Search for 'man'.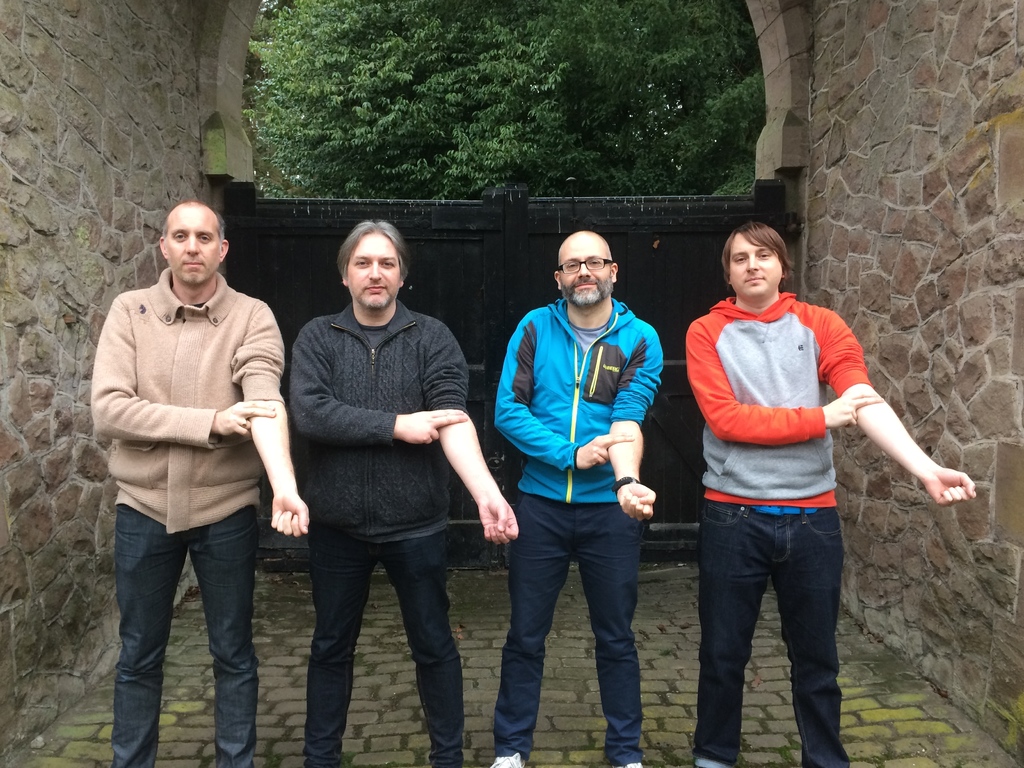
Found at region(493, 229, 662, 767).
